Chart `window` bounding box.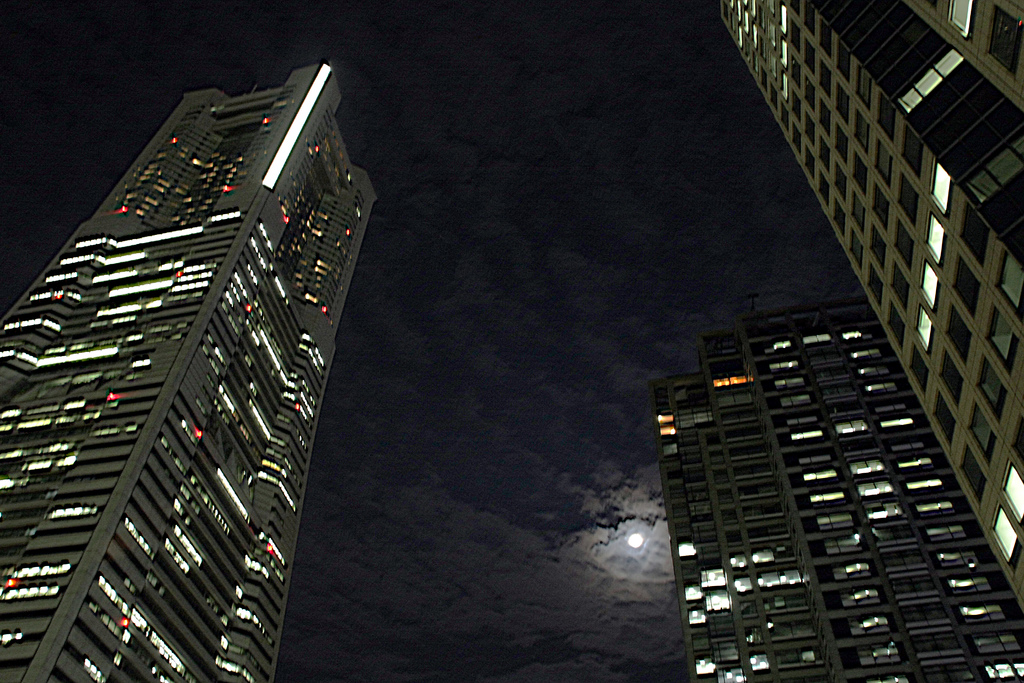
Charted: box(767, 81, 776, 108).
